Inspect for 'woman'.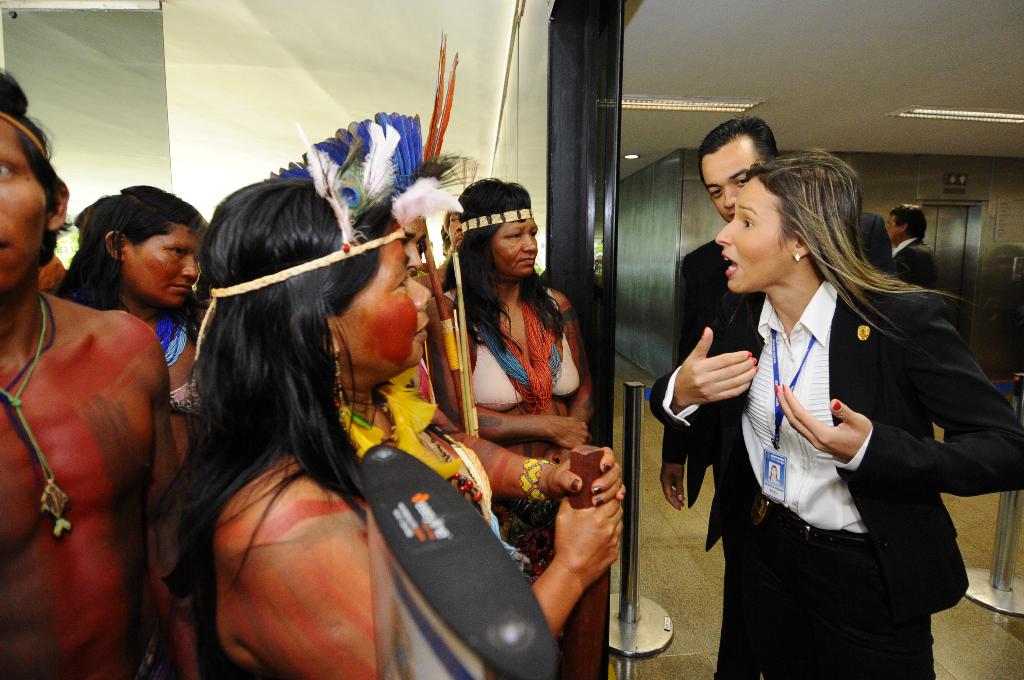
Inspection: (left=34, top=186, right=208, bottom=467).
